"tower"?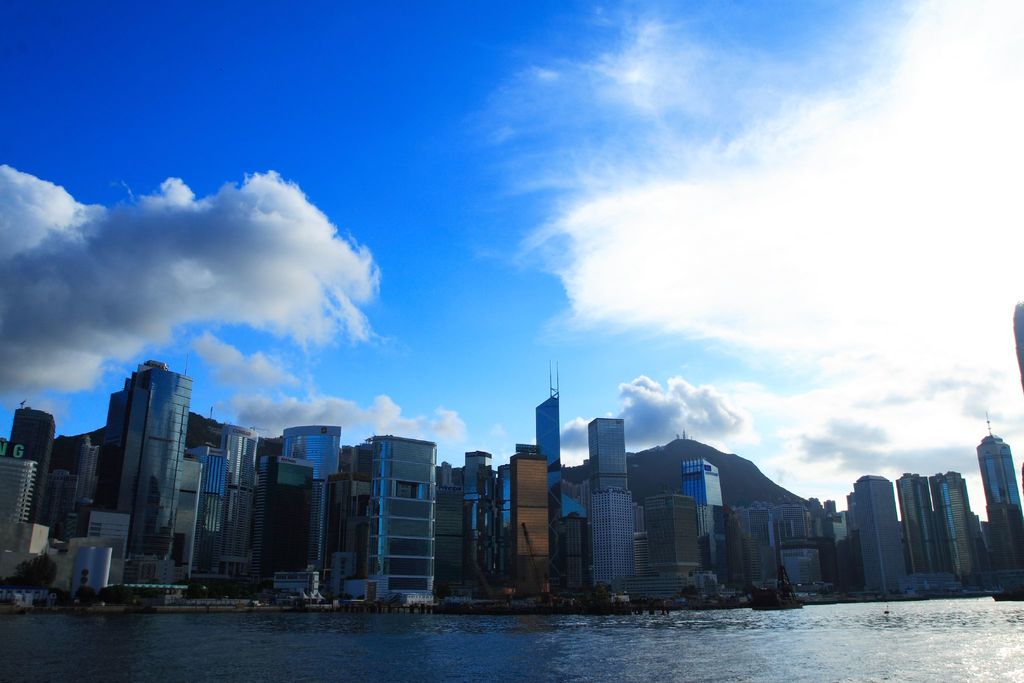
<box>682,456,730,537</box>
